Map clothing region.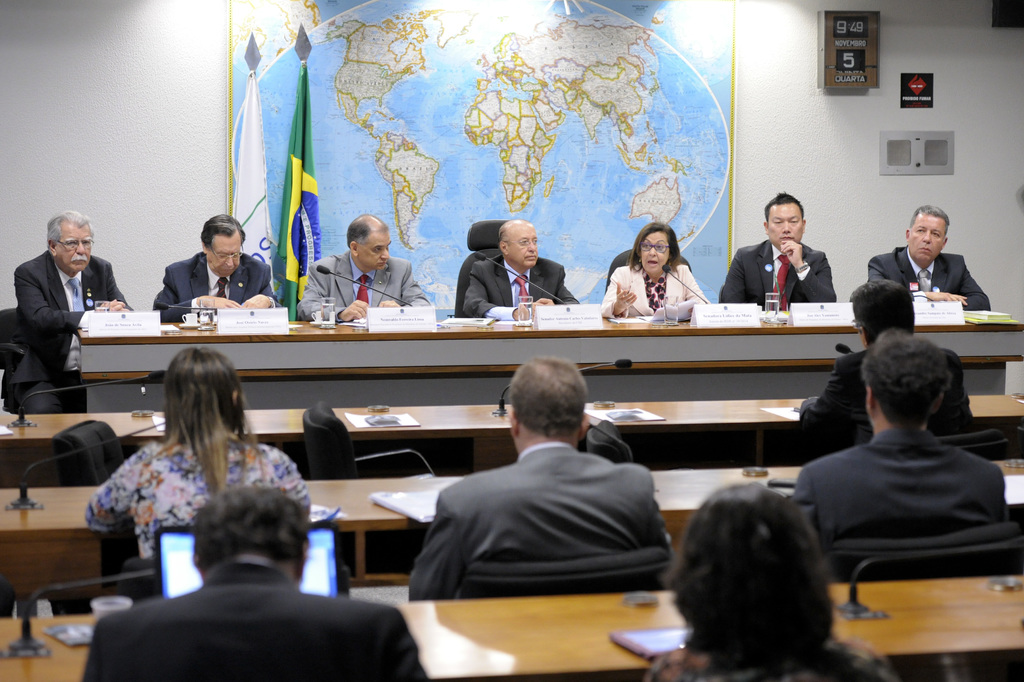
Mapped to <bbox>791, 424, 1004, 560</bbox>.
